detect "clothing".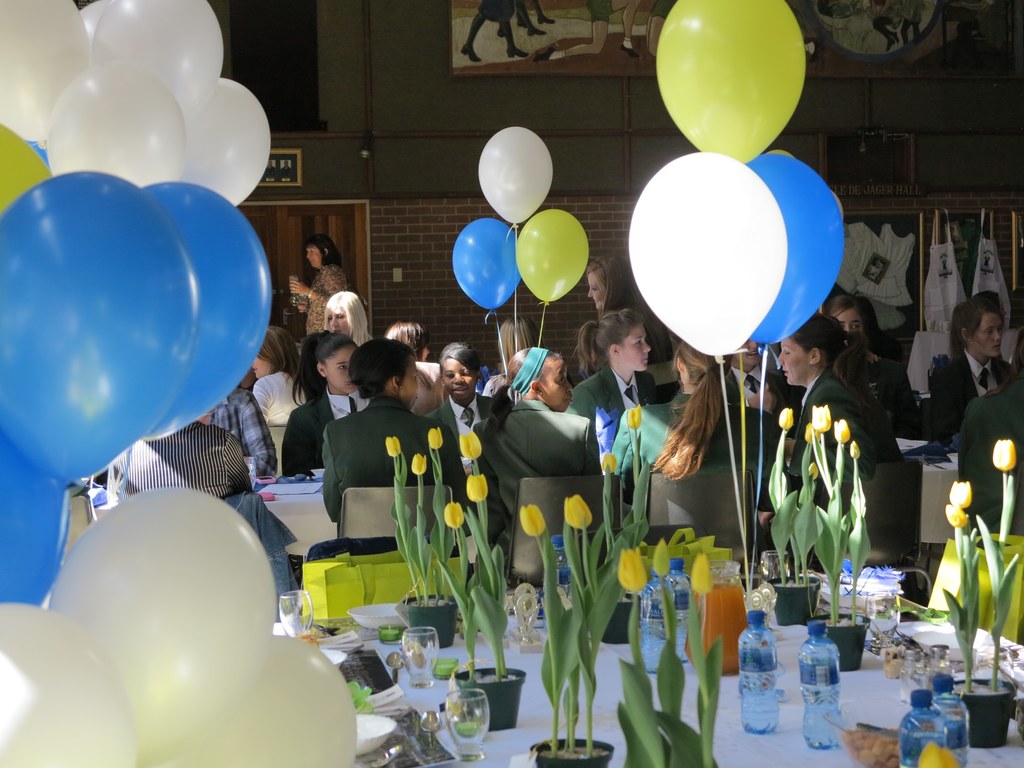
Detected at bbox=(930, 351, 1013, 445).
